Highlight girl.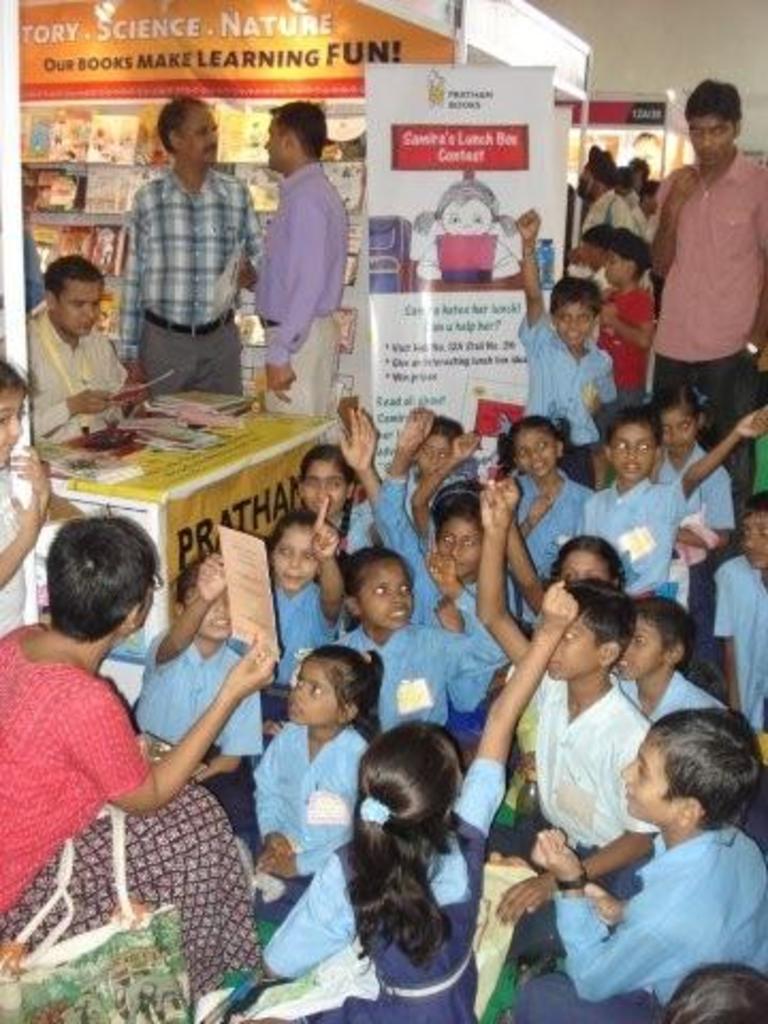
Highlighted region: [x1=130, y1=544, x2=269, y2=866].
